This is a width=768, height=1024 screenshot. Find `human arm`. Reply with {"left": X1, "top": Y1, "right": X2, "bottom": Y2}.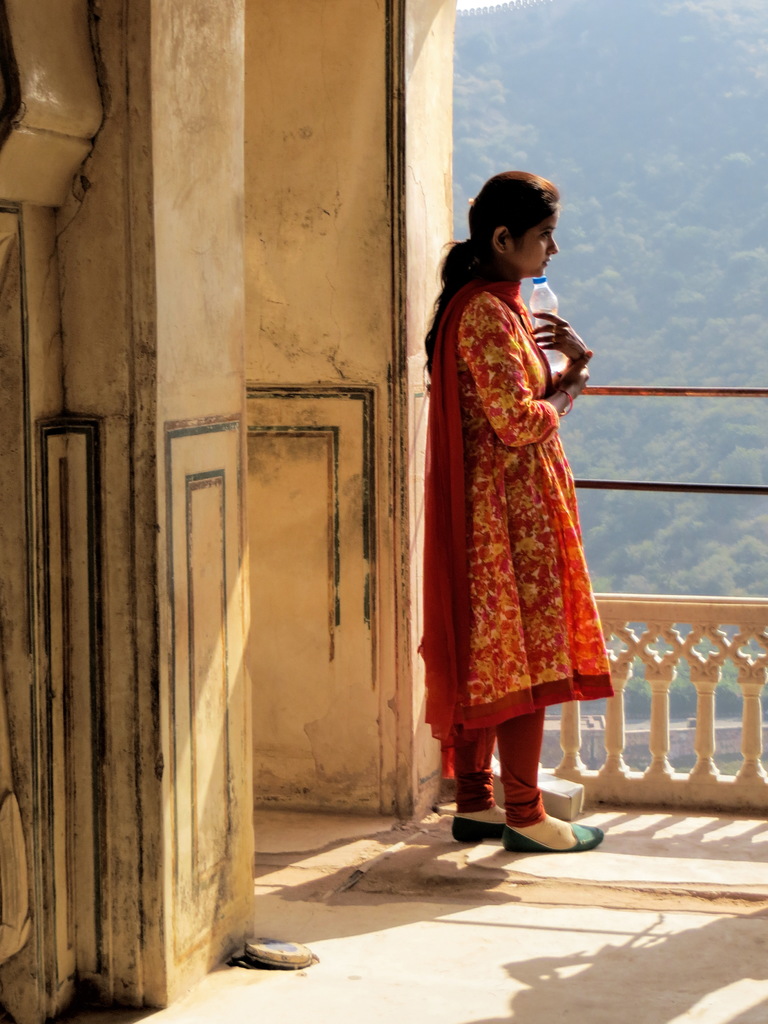
{"left": 455, "top": 284, "right": 592, "bottom": 451}.
